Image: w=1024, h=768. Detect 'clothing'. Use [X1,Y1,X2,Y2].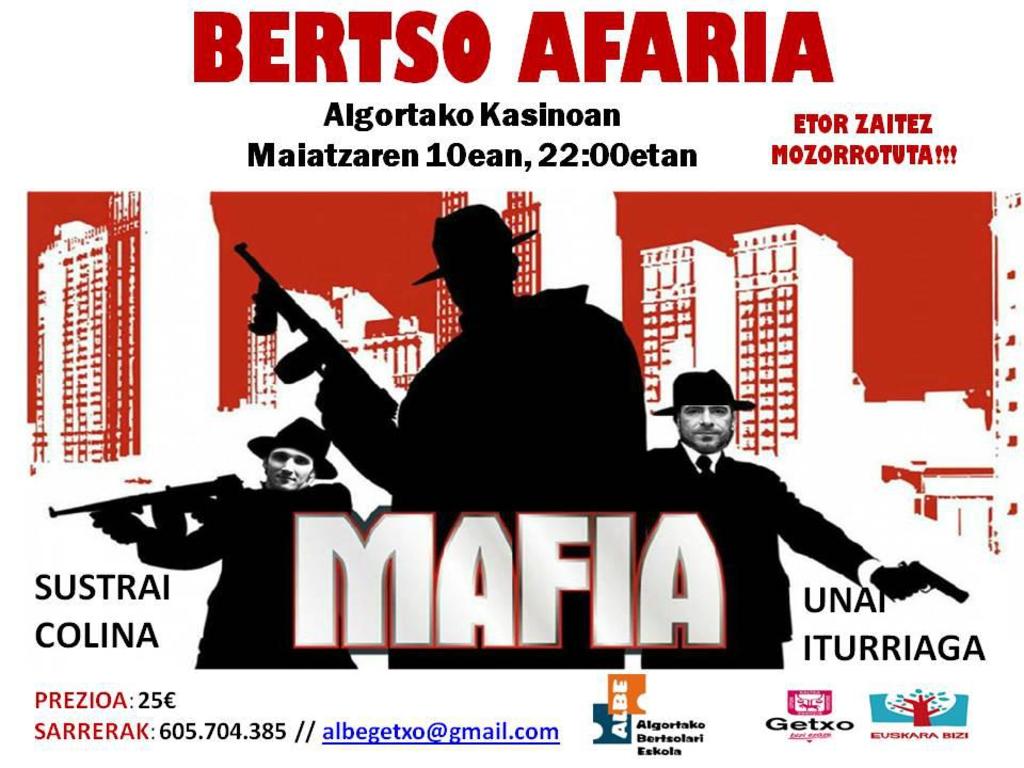
[304,273,658,688].
